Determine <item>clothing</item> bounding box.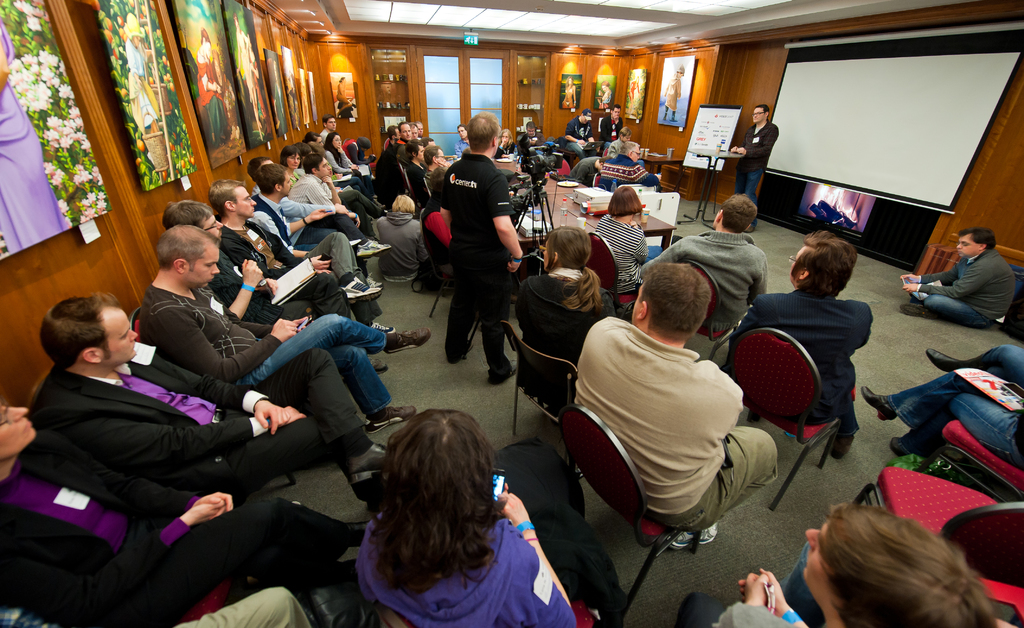
Determined: bbox(516, 267, 616, 407).
